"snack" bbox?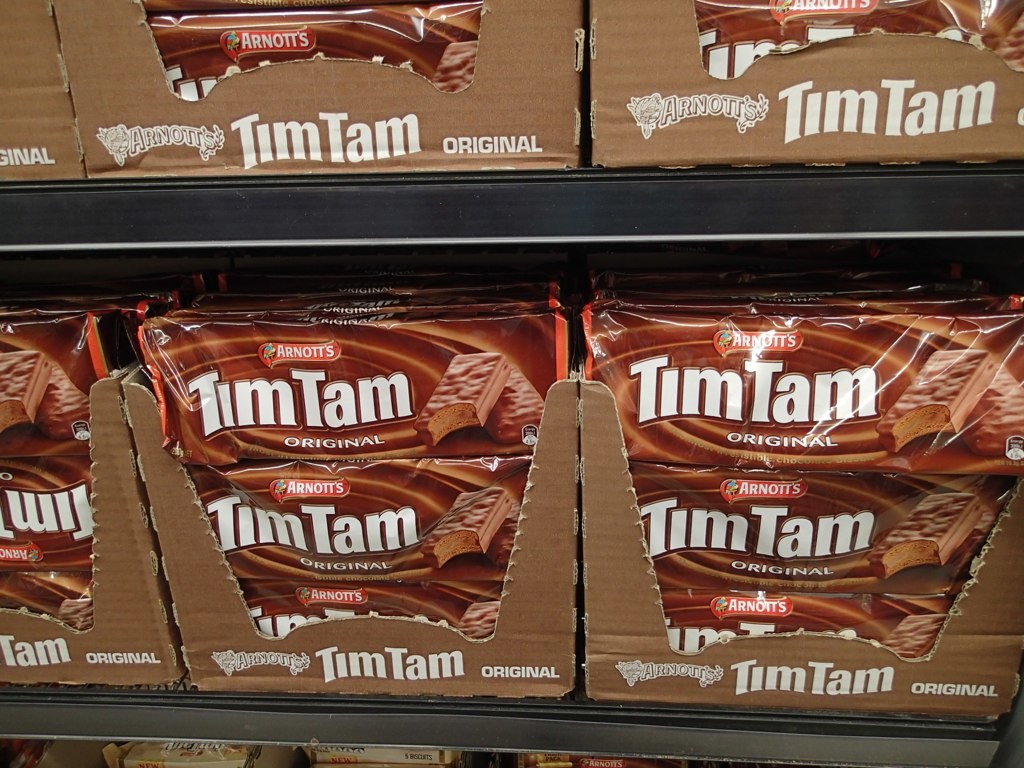
bbox=(0, 342, 90, 439)
